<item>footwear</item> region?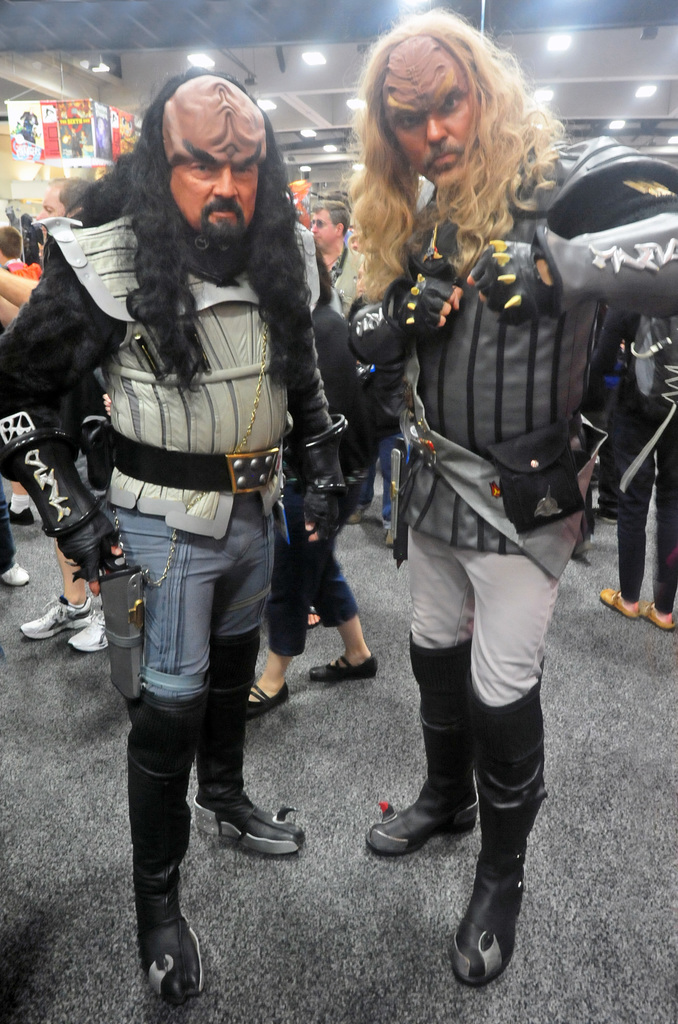
region(130, 874, 199, 1016)
